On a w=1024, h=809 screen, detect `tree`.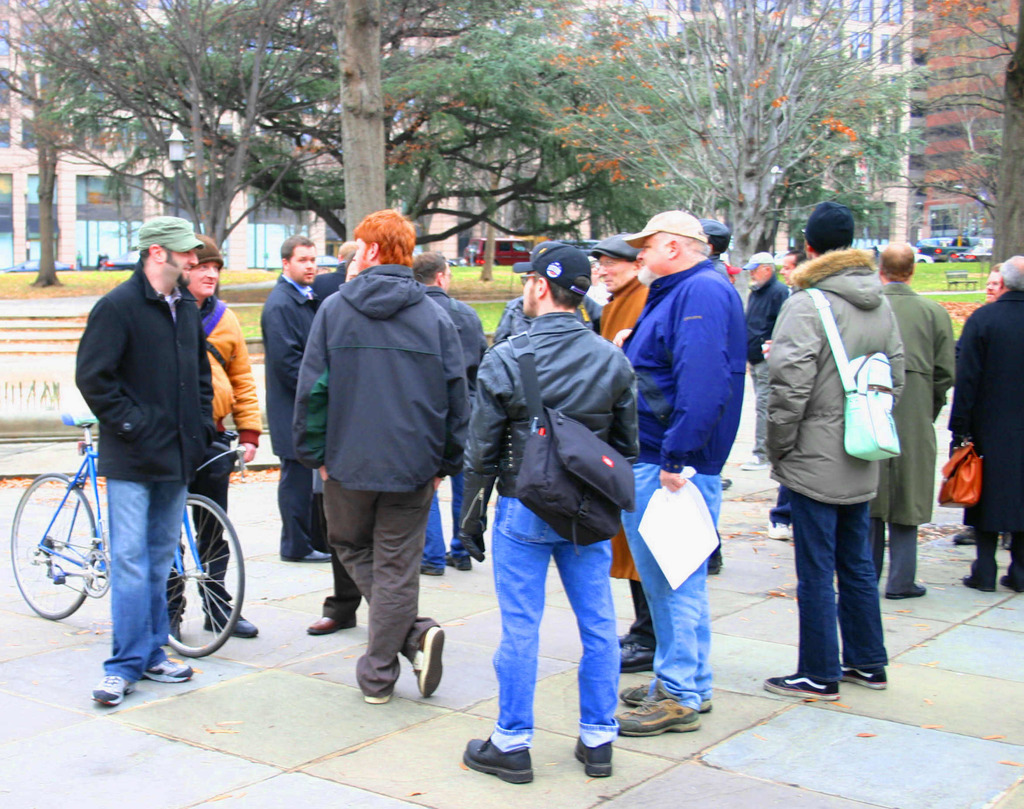
bbox(574, 0, 922, 314).
